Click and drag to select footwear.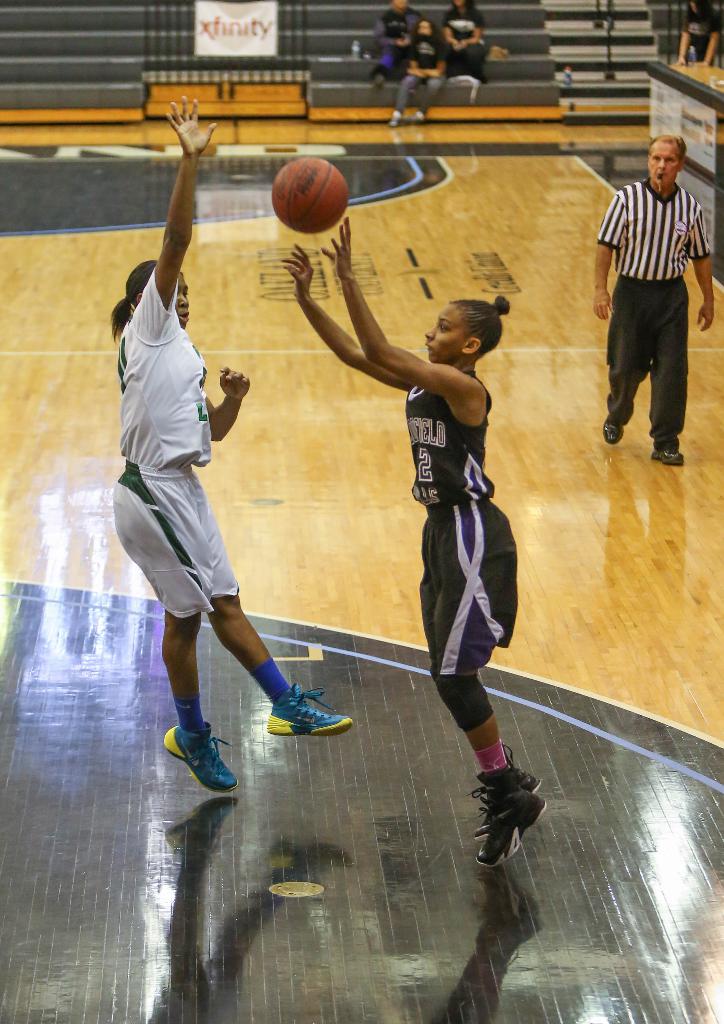
Selection: bbox=(271, 686, 355, 740).
